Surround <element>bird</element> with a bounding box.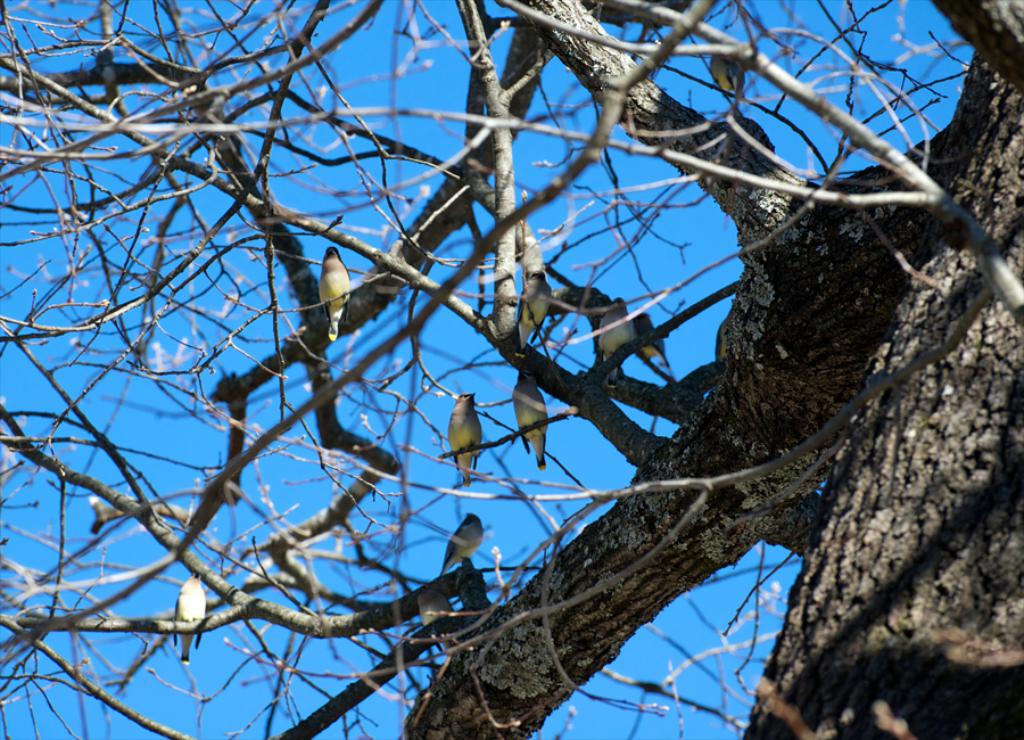
pyautogui.locateOnScreen(597, 294, 635, 385).
